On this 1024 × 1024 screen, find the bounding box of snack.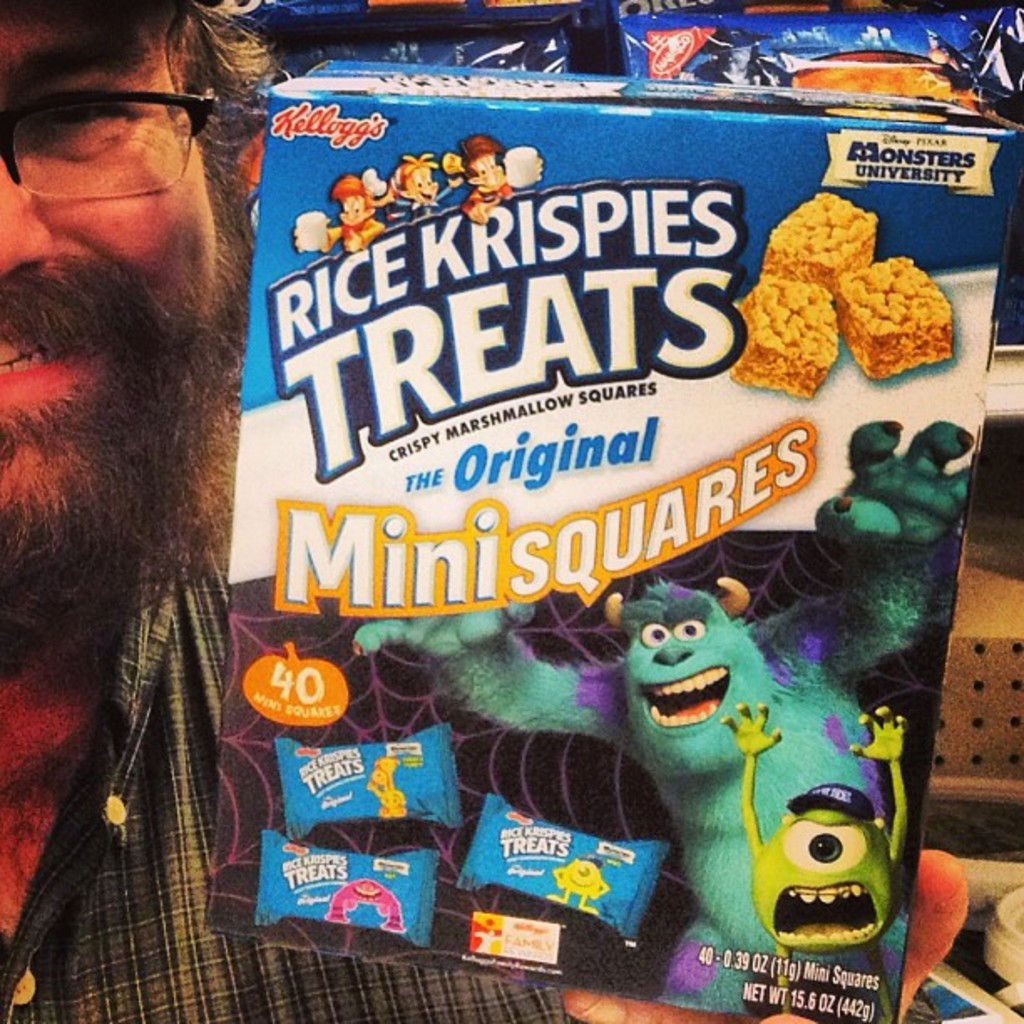
Bounding box: left=778, top=184, right=885, bottom=293.
